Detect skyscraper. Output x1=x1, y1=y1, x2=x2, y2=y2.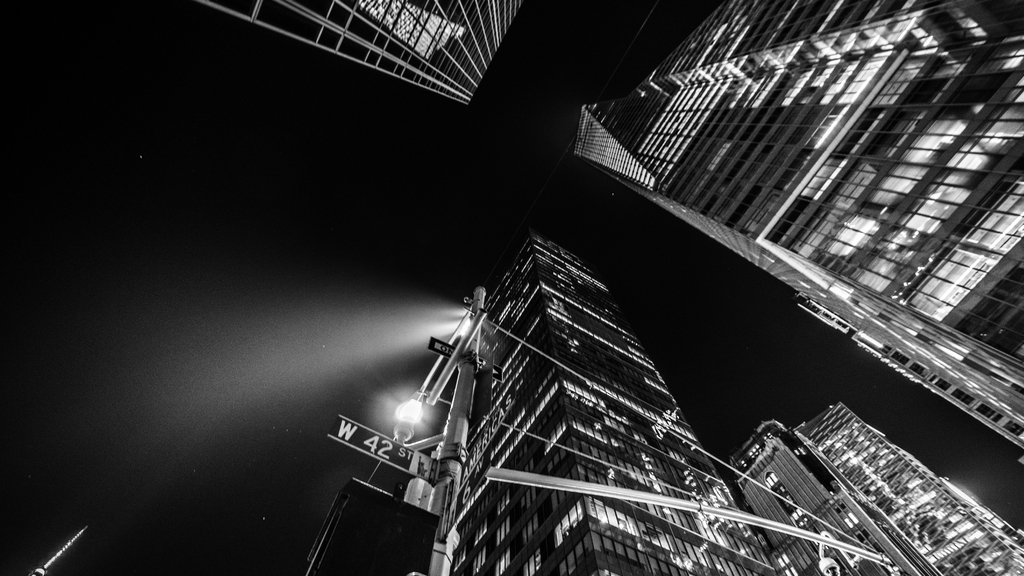
x1=397, y1=155, x2=741, y2=575.
